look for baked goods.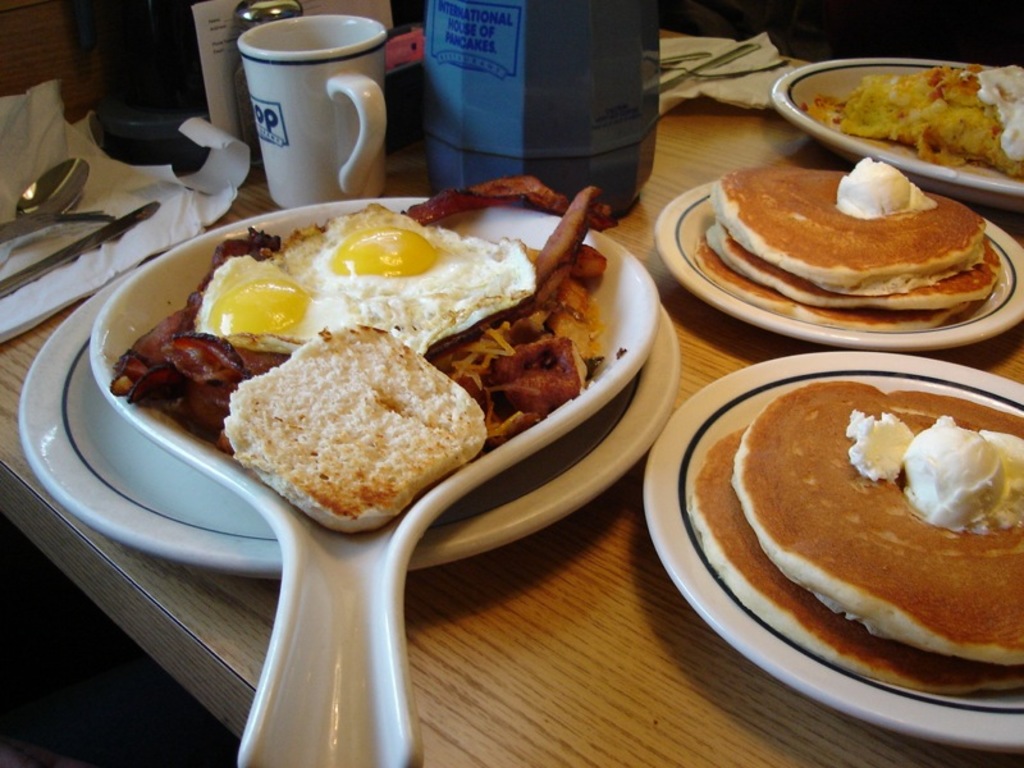
Found: locate(722, 172, 984, 293).
